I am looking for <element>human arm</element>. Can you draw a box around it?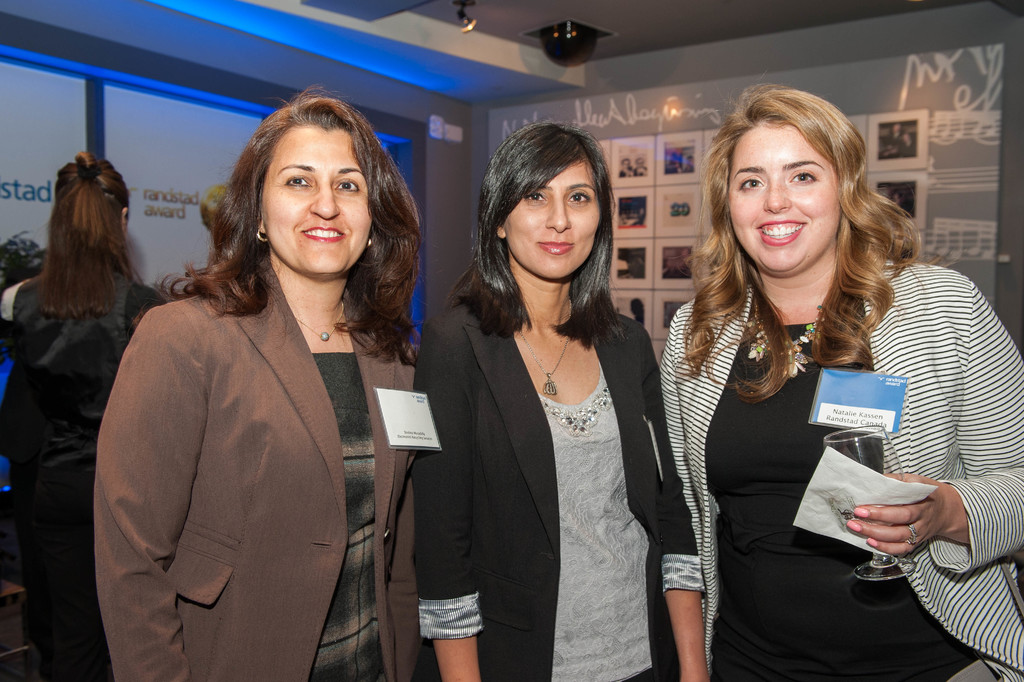
Sure, the bounding box is [left=415, top=322, right=488, bottom=681].
